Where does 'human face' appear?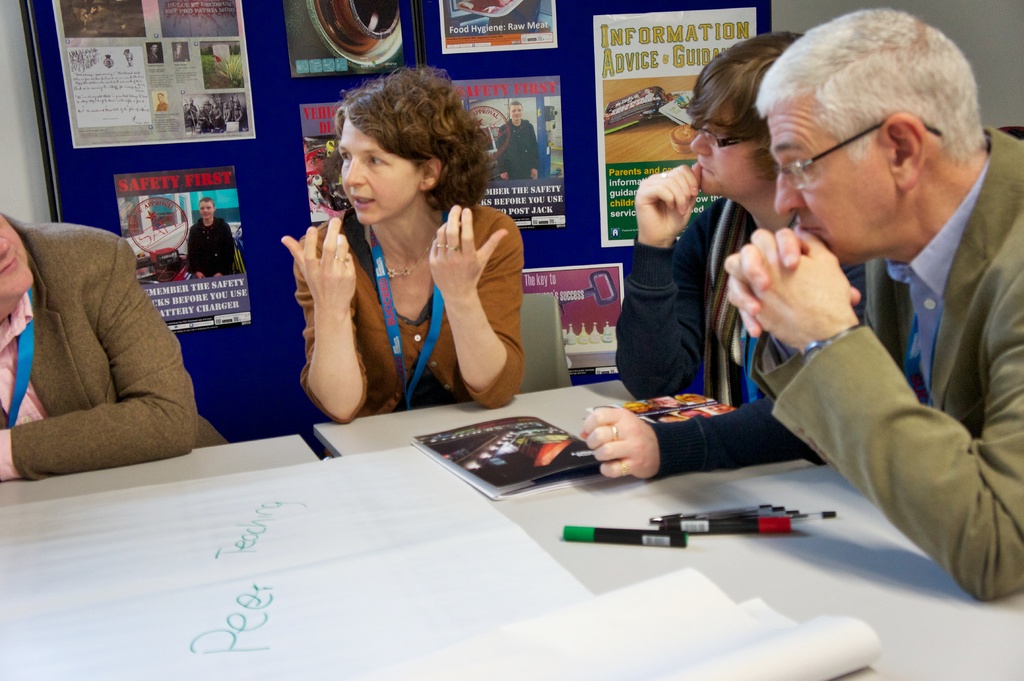
Appears at (x1=342, y1=113, x2=419, y2=227).
